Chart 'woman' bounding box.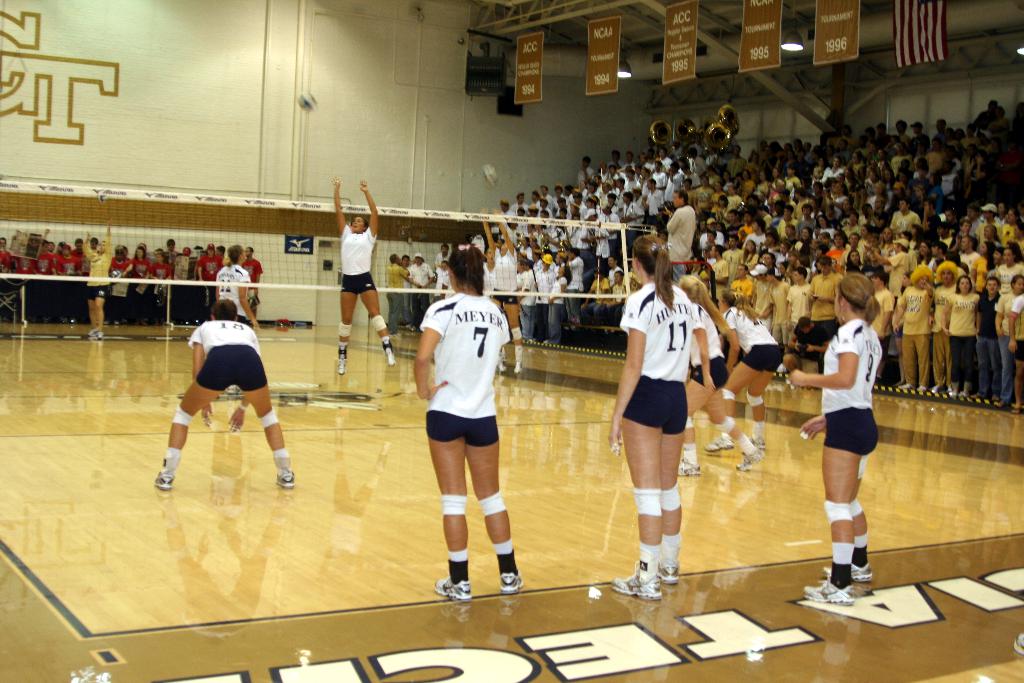
Charted: 680 179 694 204.
